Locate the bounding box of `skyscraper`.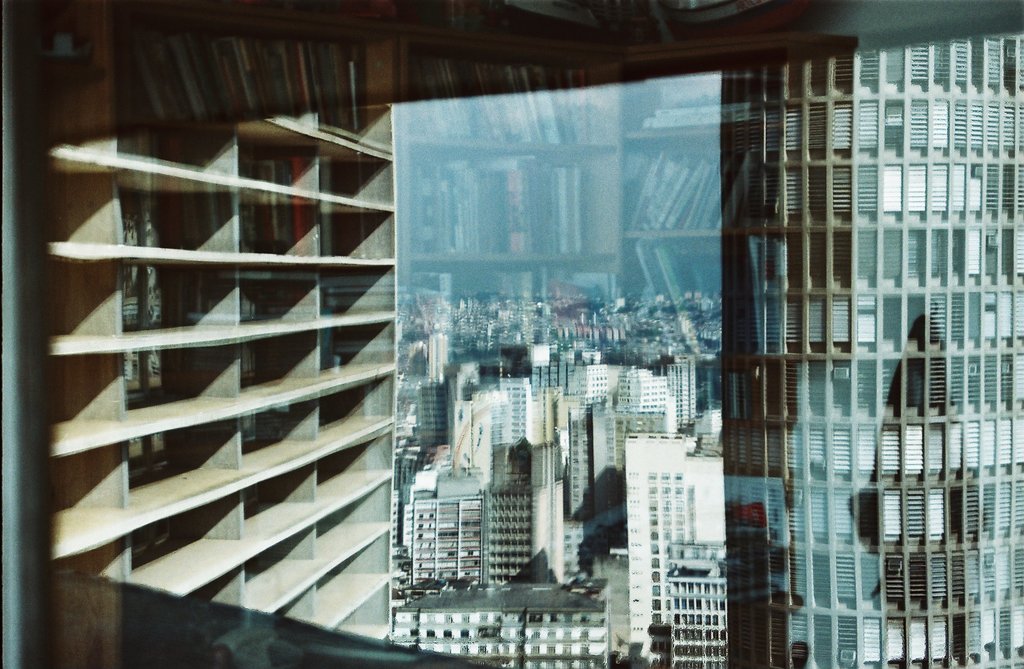
Bounding box: box(671, 356, 699, 439).
